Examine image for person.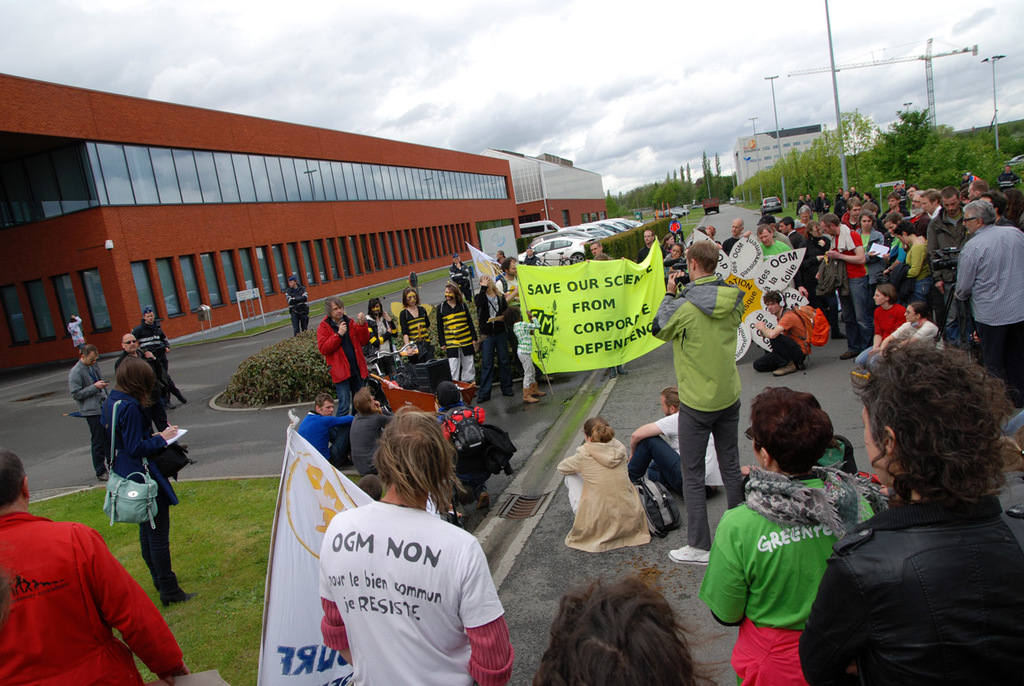
Examination result: pyautogui.locateOnScreen(357, 300, 390, 359).
